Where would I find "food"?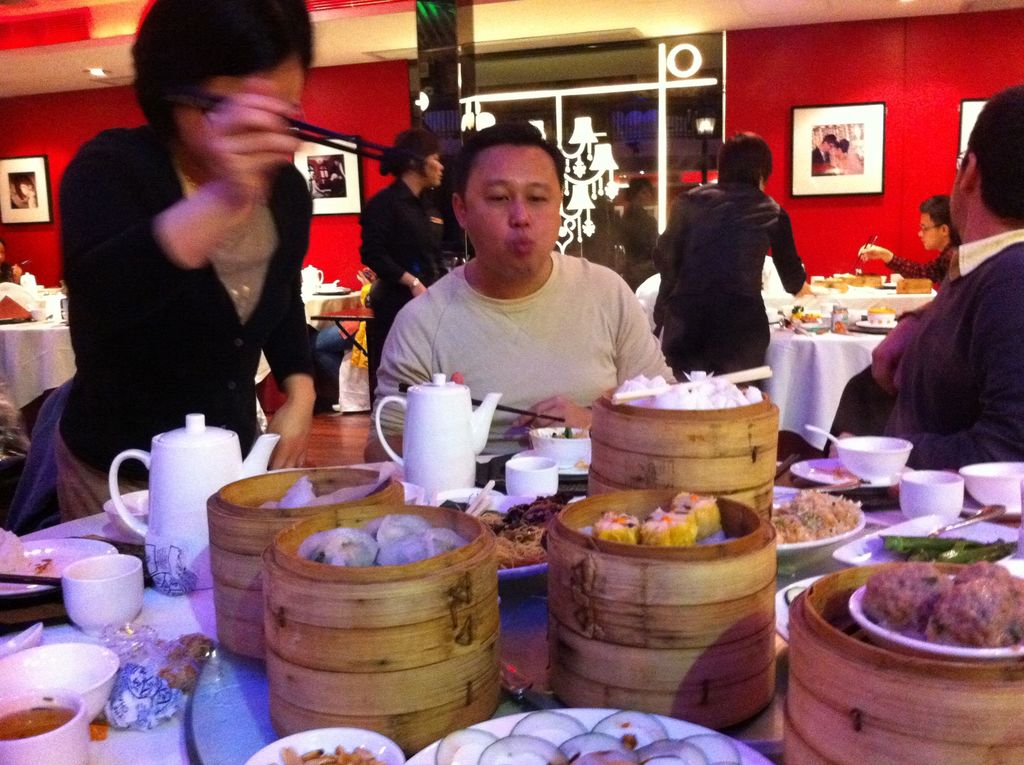
At bbox=(301, 511, 467, 570).
